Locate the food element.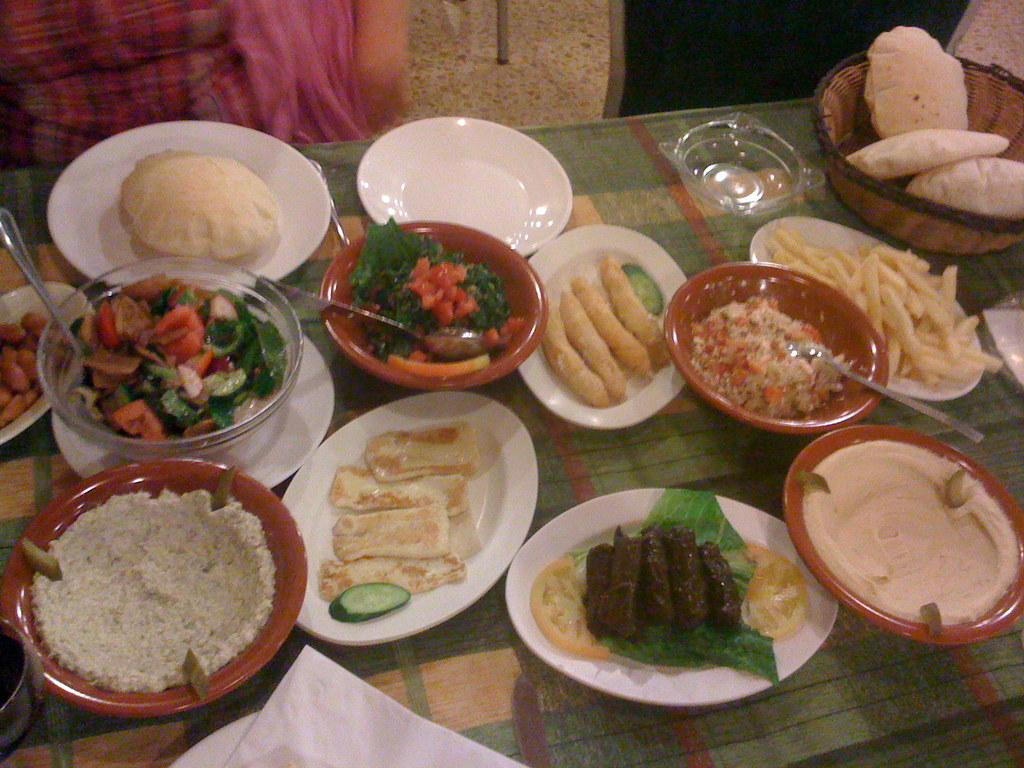
Element bbox: bbox(315, 550, 463, 600).
